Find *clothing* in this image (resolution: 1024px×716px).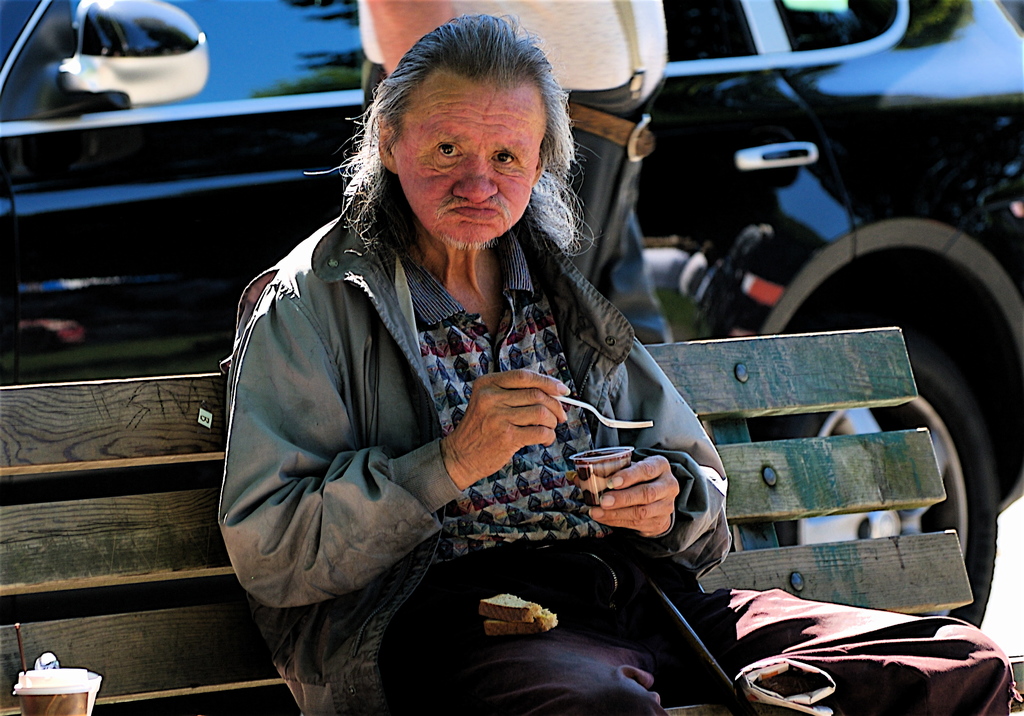
<box>211,181,732,715</box>.
